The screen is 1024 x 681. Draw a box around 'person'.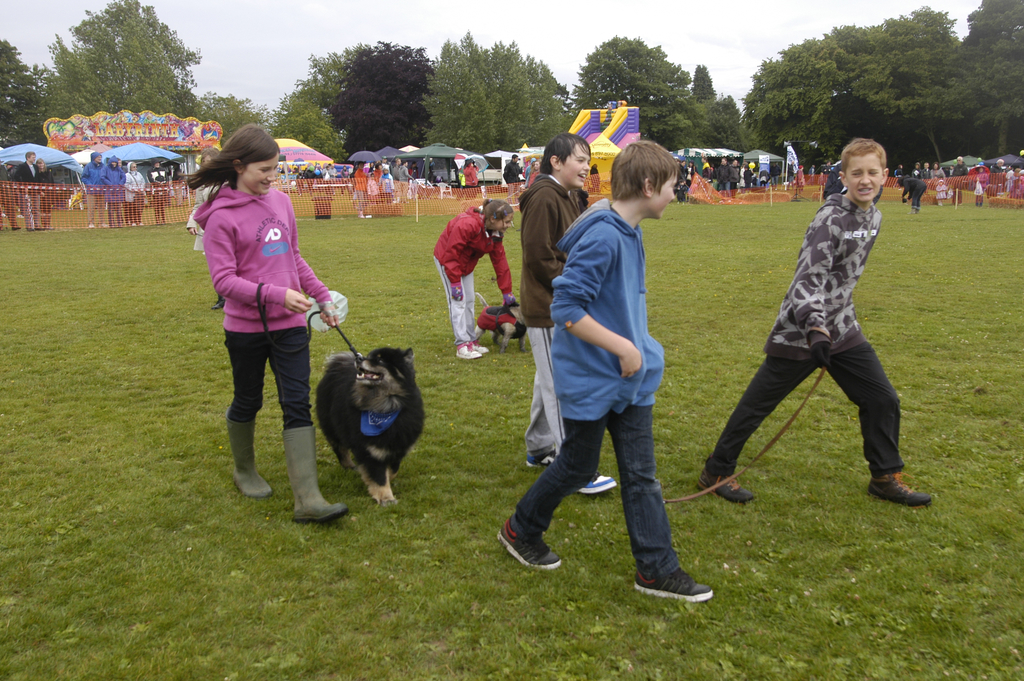
Rect(896, 178, 927, 217).
